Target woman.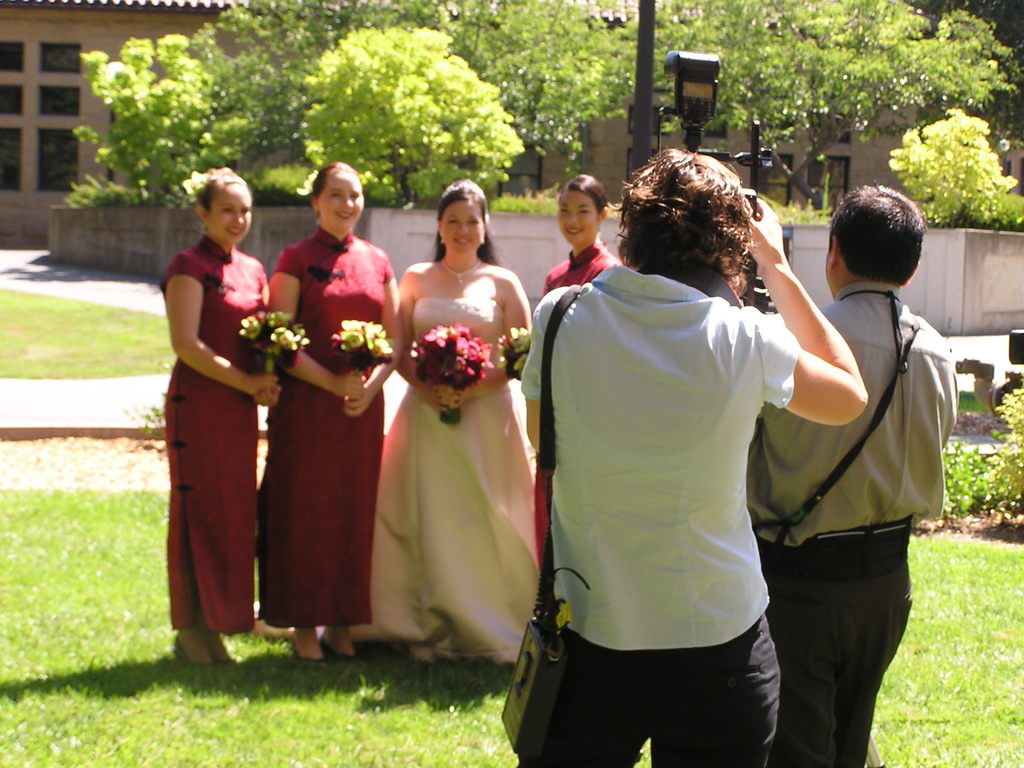
Target region: (372, 190, 535, 677).
